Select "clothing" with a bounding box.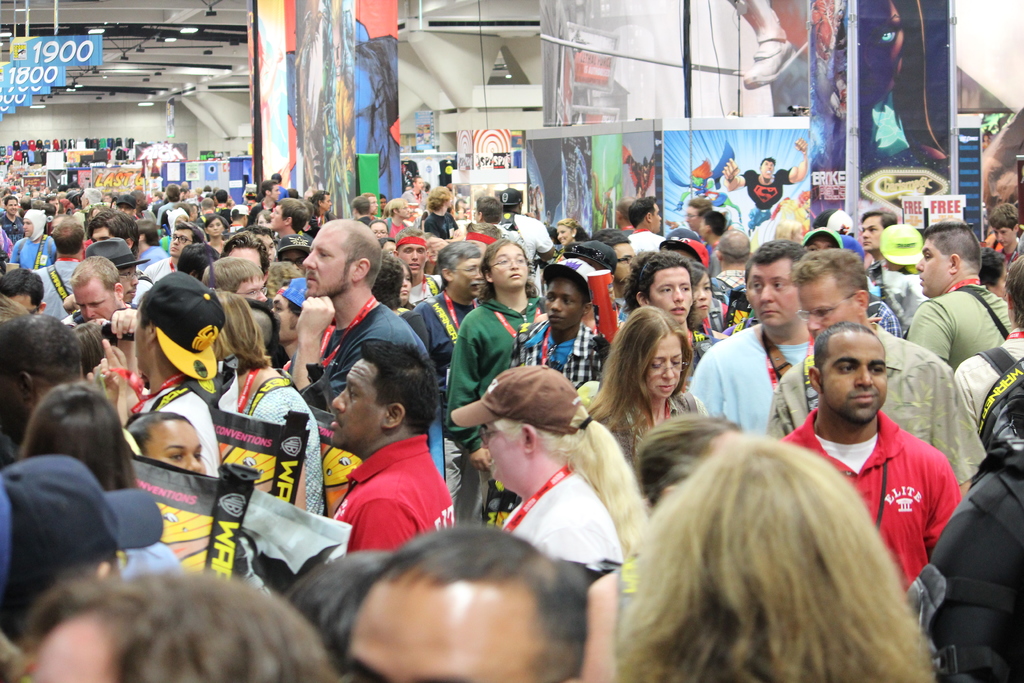
<box>865,293,900,335</box>.
